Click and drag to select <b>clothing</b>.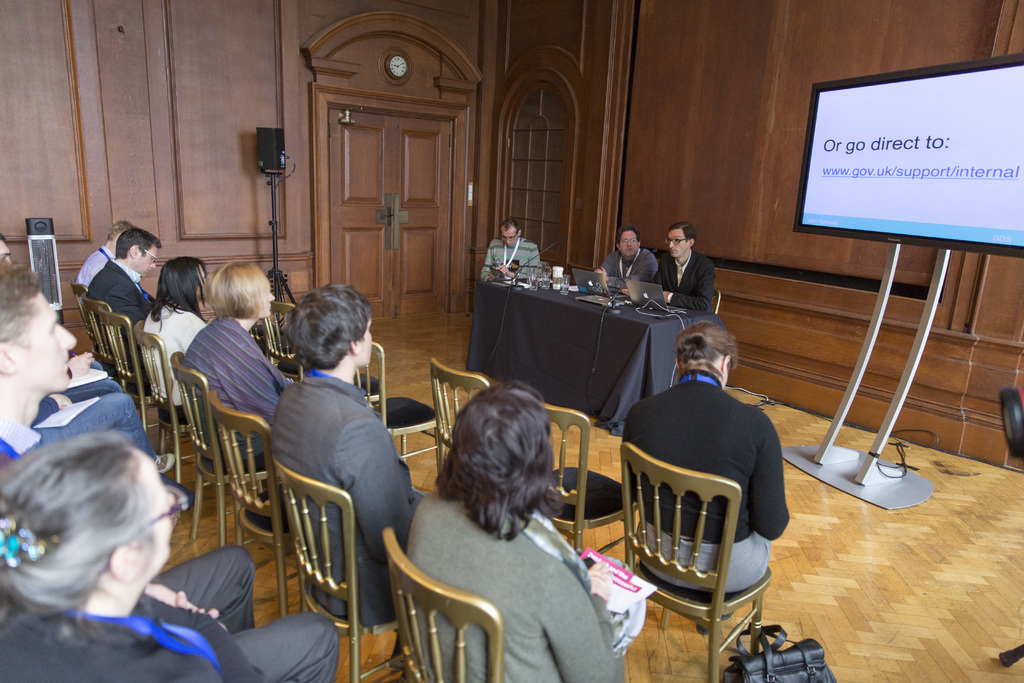
Selection: 600 247 657 293.
